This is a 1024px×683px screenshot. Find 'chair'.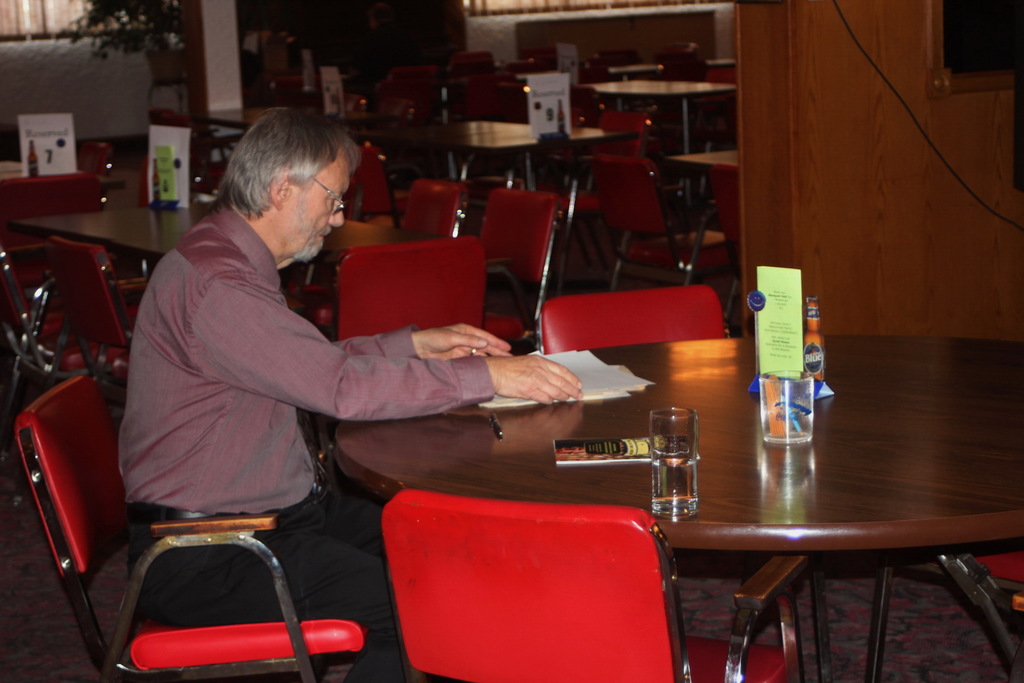
Bounding box: (694, 64, 737, 151).
